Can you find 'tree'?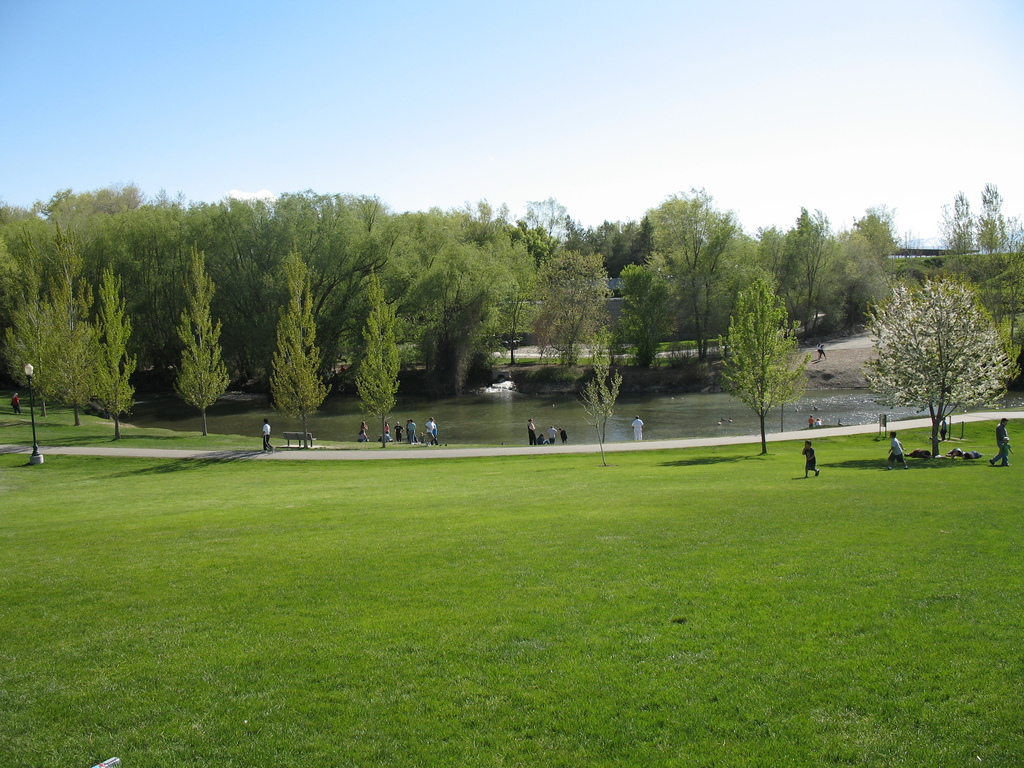
Yes, bounding box: <bbox>65, 315, 95, 428</bbox>.
